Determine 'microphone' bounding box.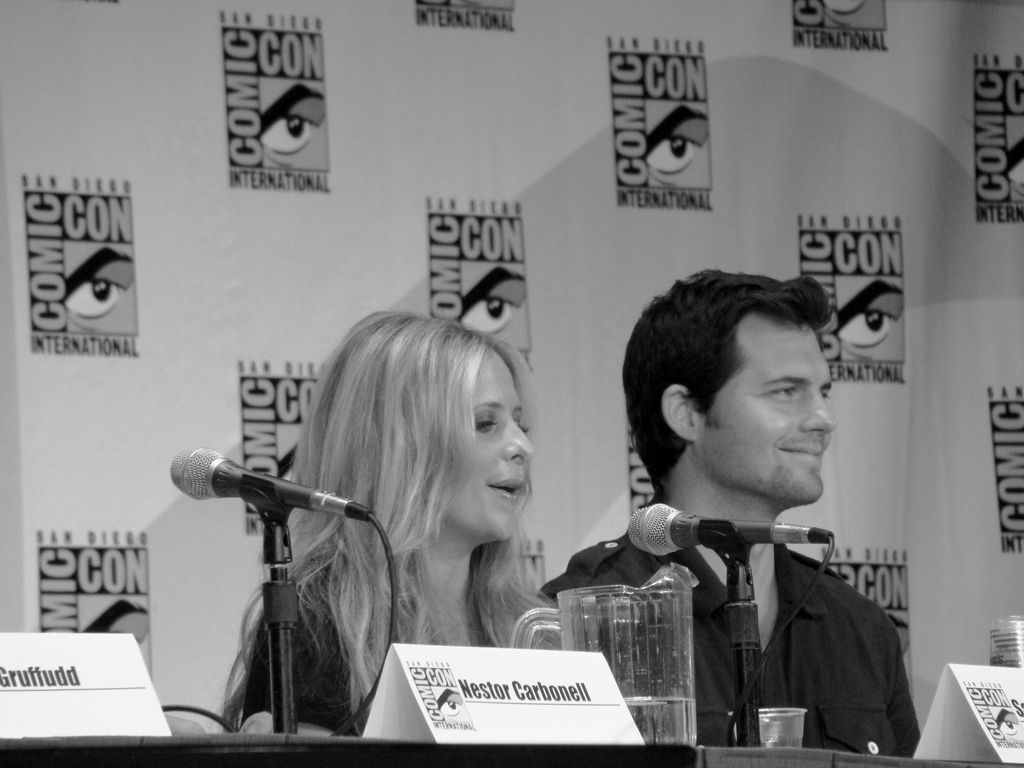
Determined: 627/501/838/556.
